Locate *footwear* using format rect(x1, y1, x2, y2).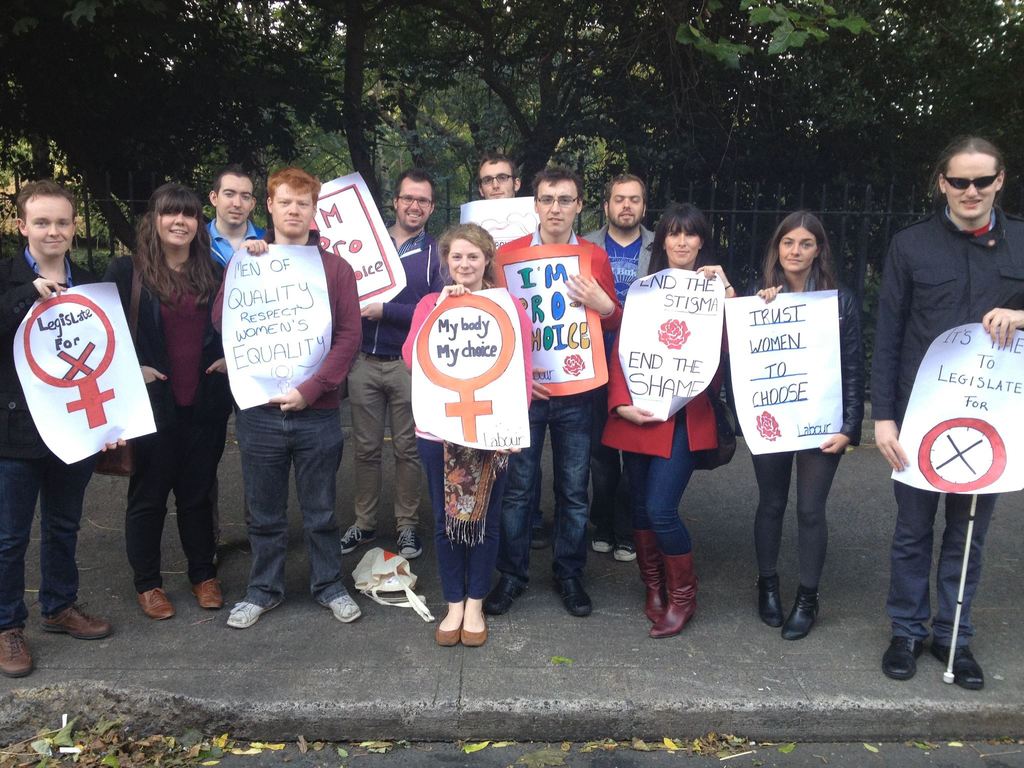
rect(883, 632, 932, 680).
